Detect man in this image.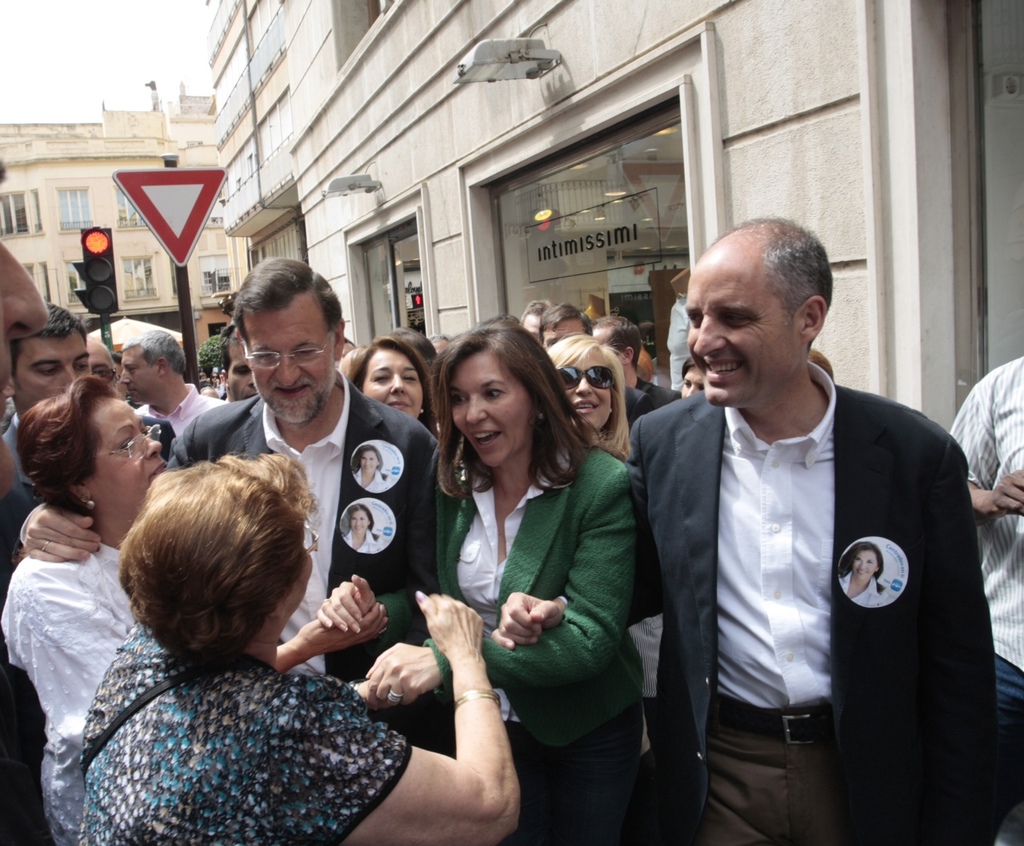
Detection: x1=16 y1=256 x2=446 y2=739.
